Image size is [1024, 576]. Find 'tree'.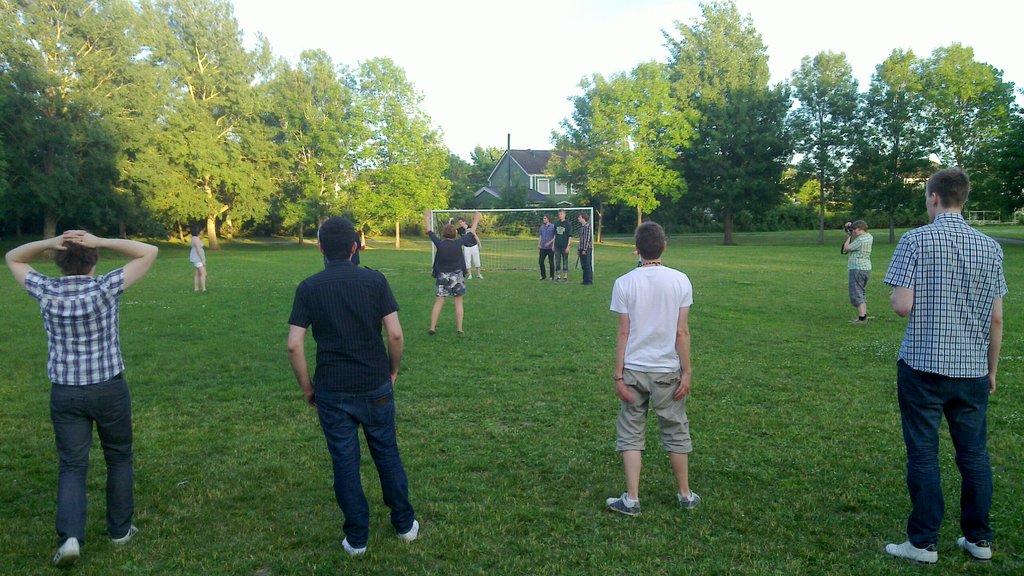
rect(534, 0, 791, 257).
